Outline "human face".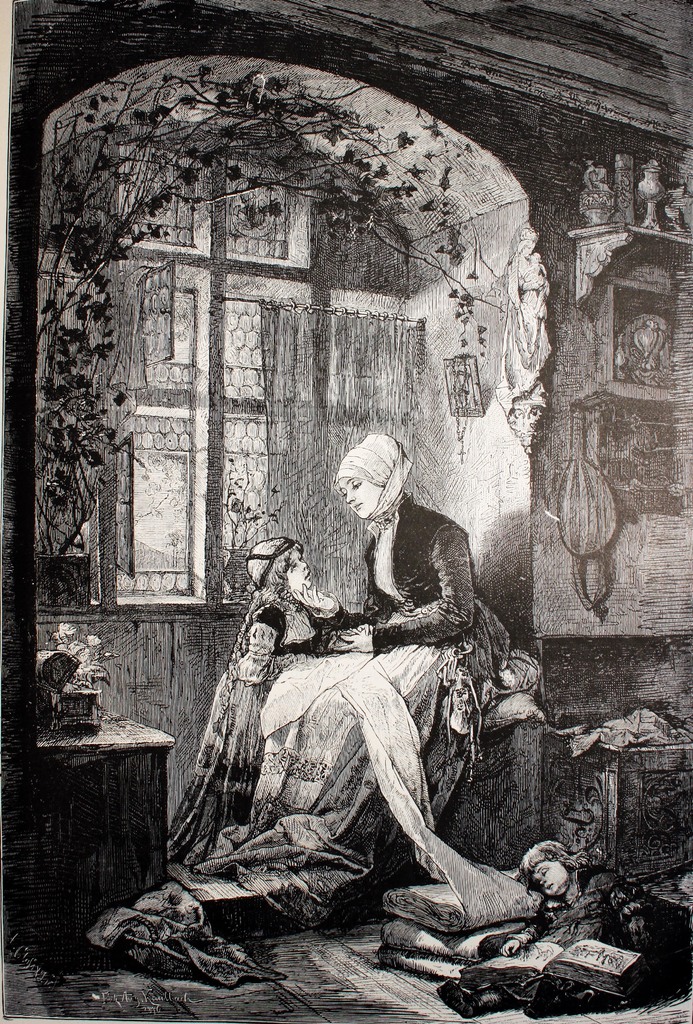
Outline: left=335, top=476, right=382, bottom=518.
